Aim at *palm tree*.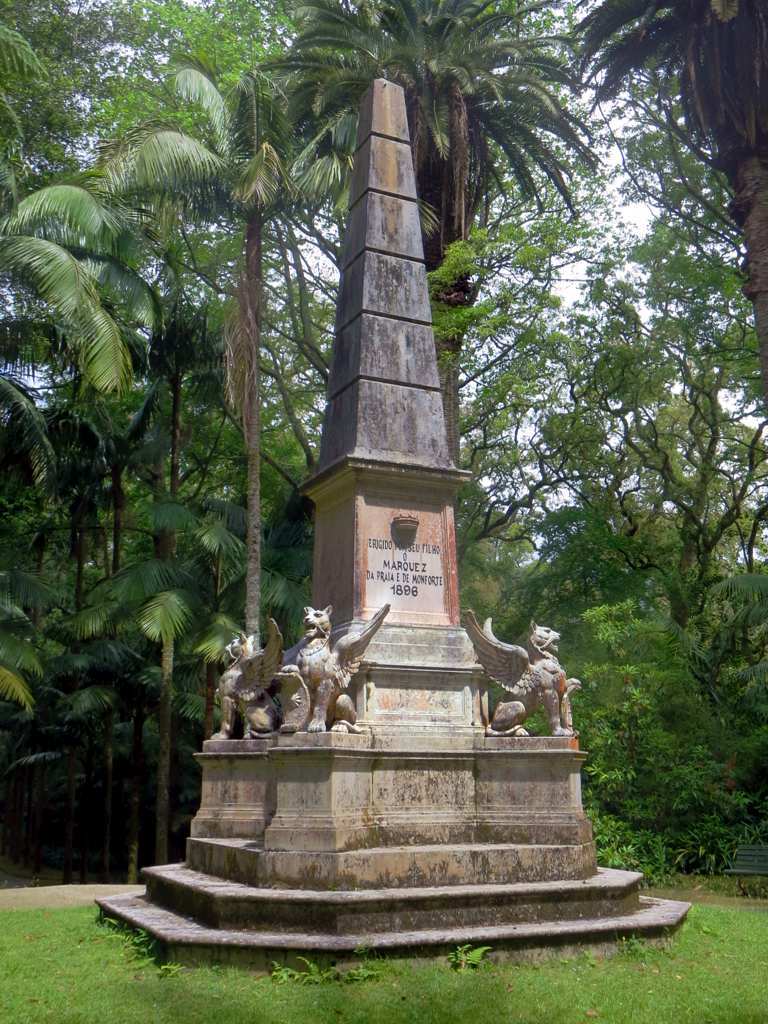
Aimed at bbox=[1, 125, 127, 434].
